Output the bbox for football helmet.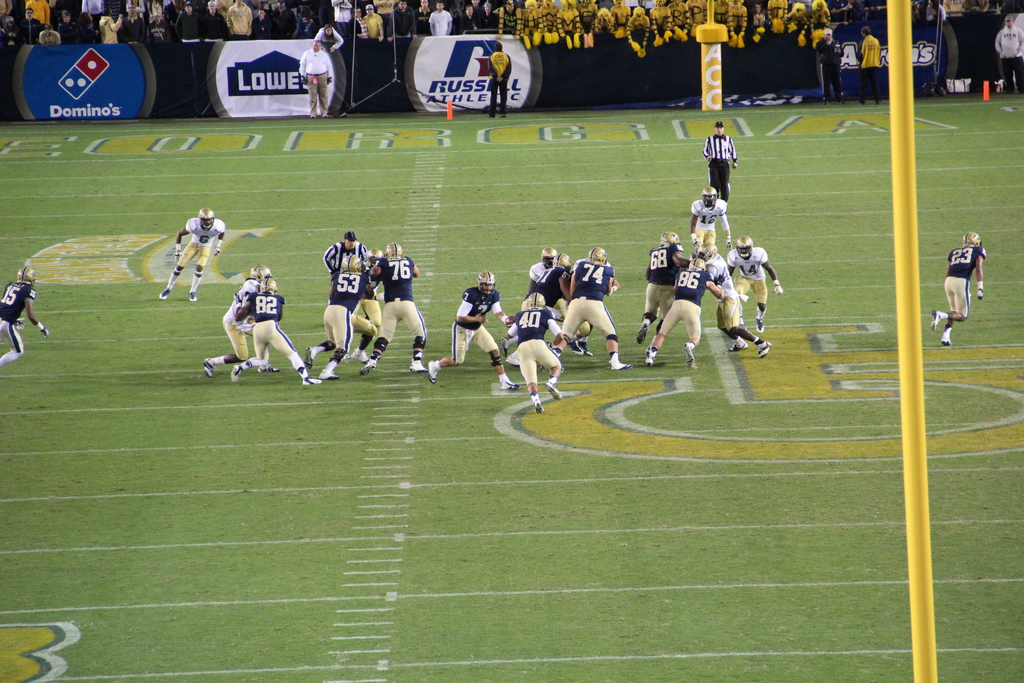
[left=660, top=232, right=684, bottom=247].
